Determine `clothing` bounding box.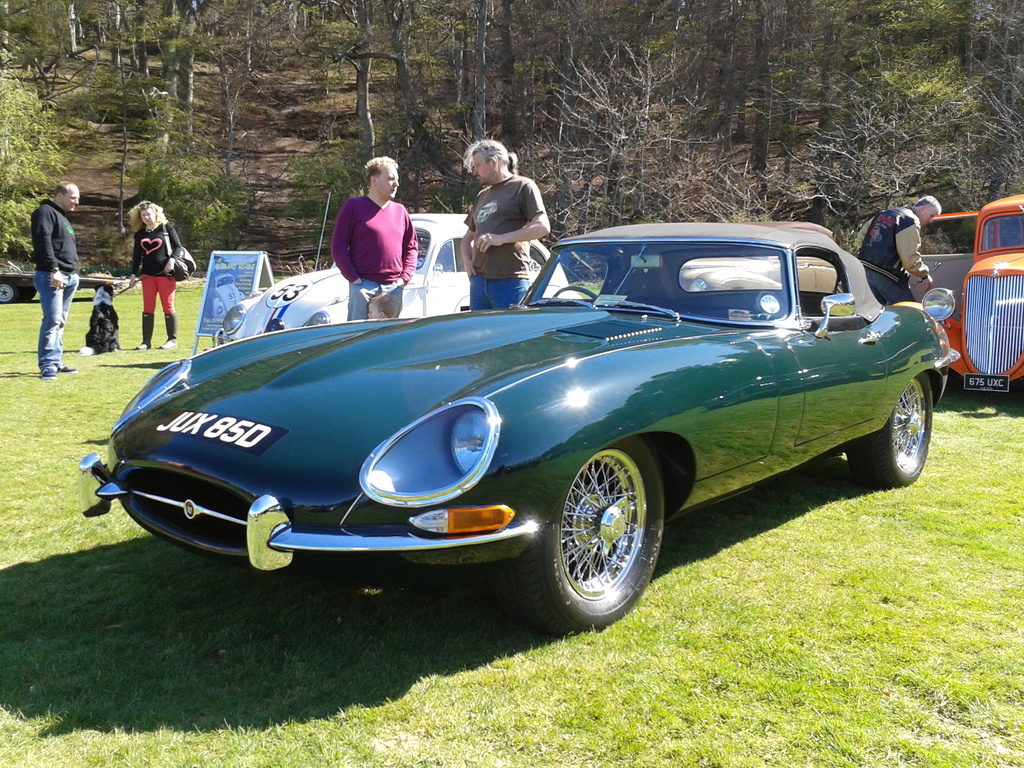
Determined: Rect(463, 173, 545, 280).
